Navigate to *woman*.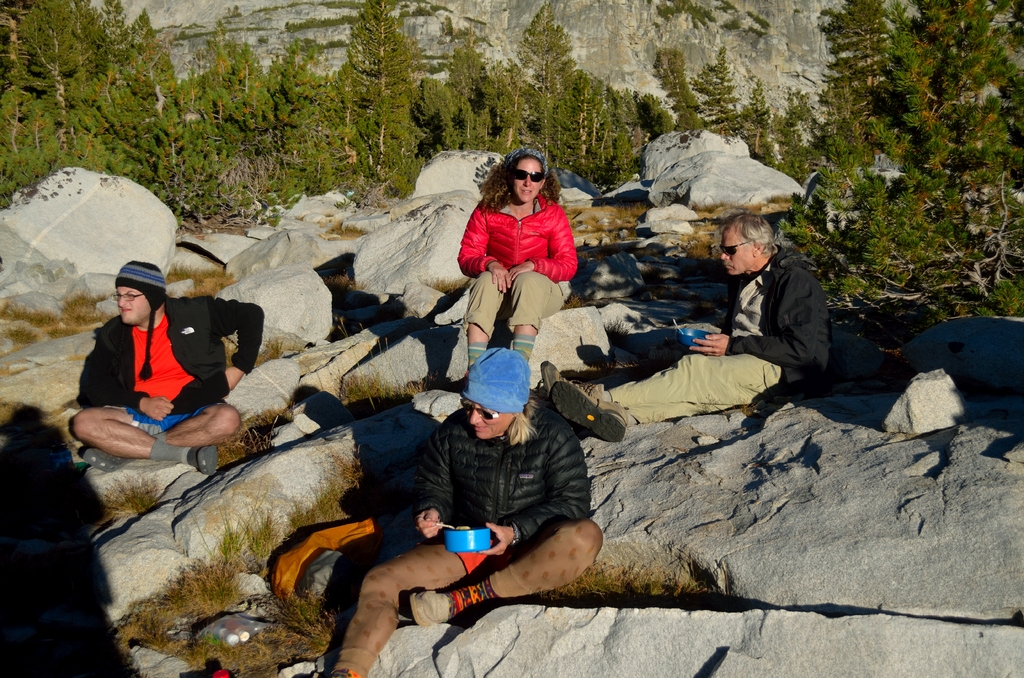
Navigation target: l=455, t=146, r=579, b=323.
